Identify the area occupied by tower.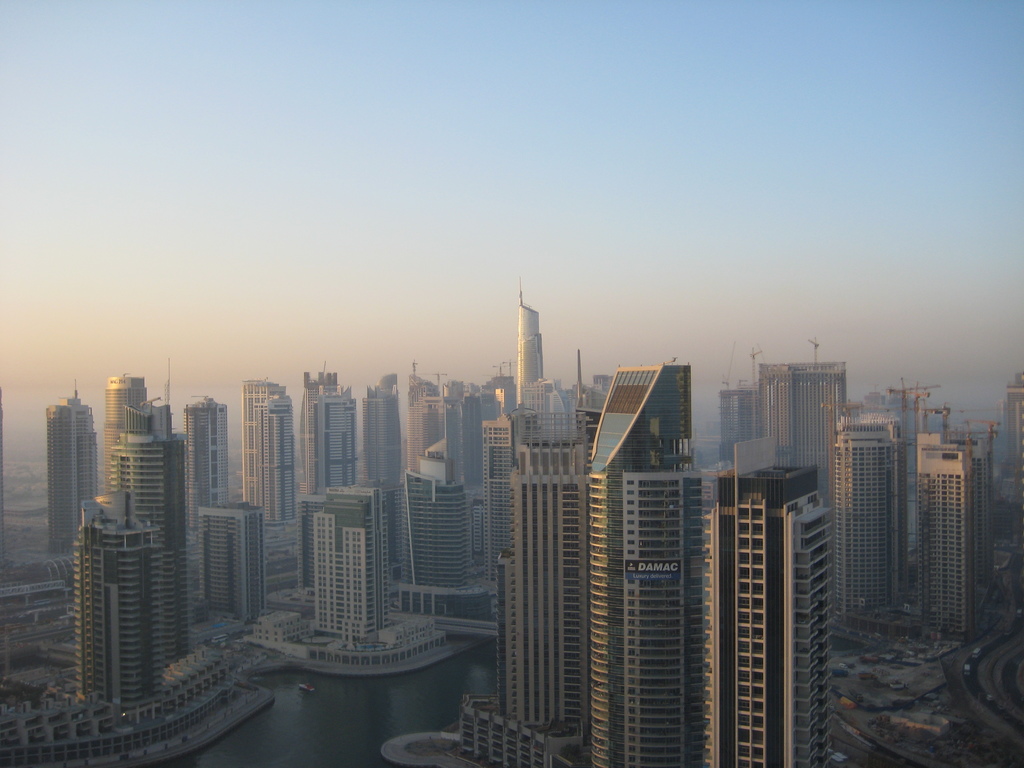
Area: {"x1": 715, "y1": 381, "x2": 764, "y2": 470}.
